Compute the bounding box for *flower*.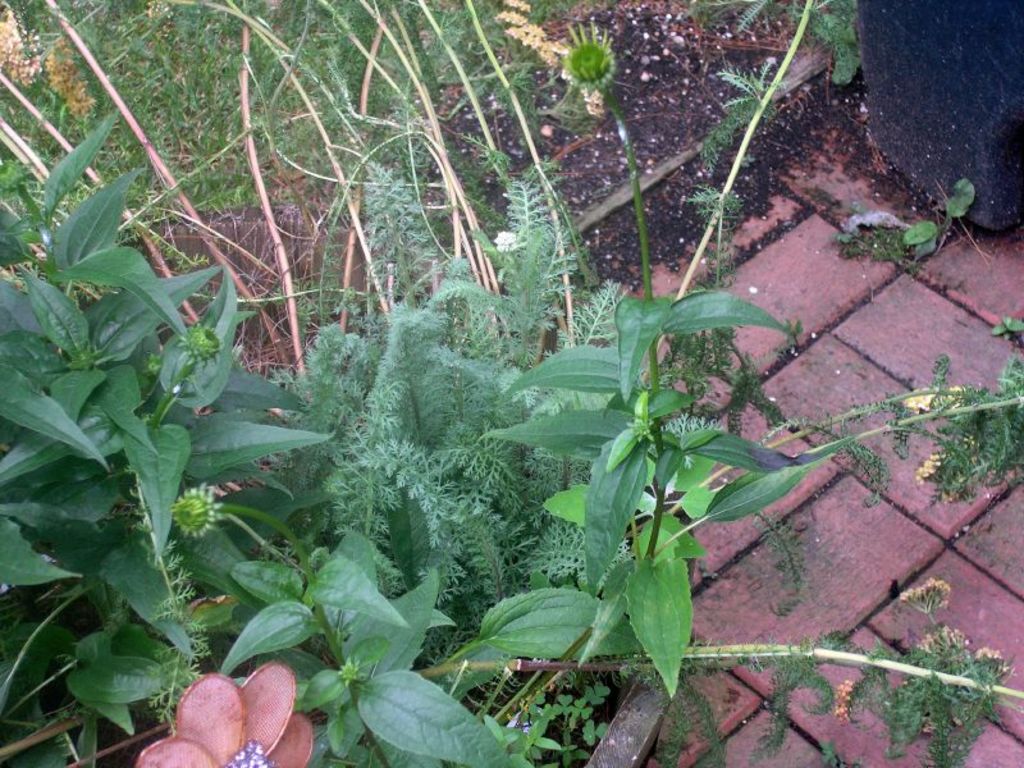
left=140, top=653, right=317, bottom=765.
